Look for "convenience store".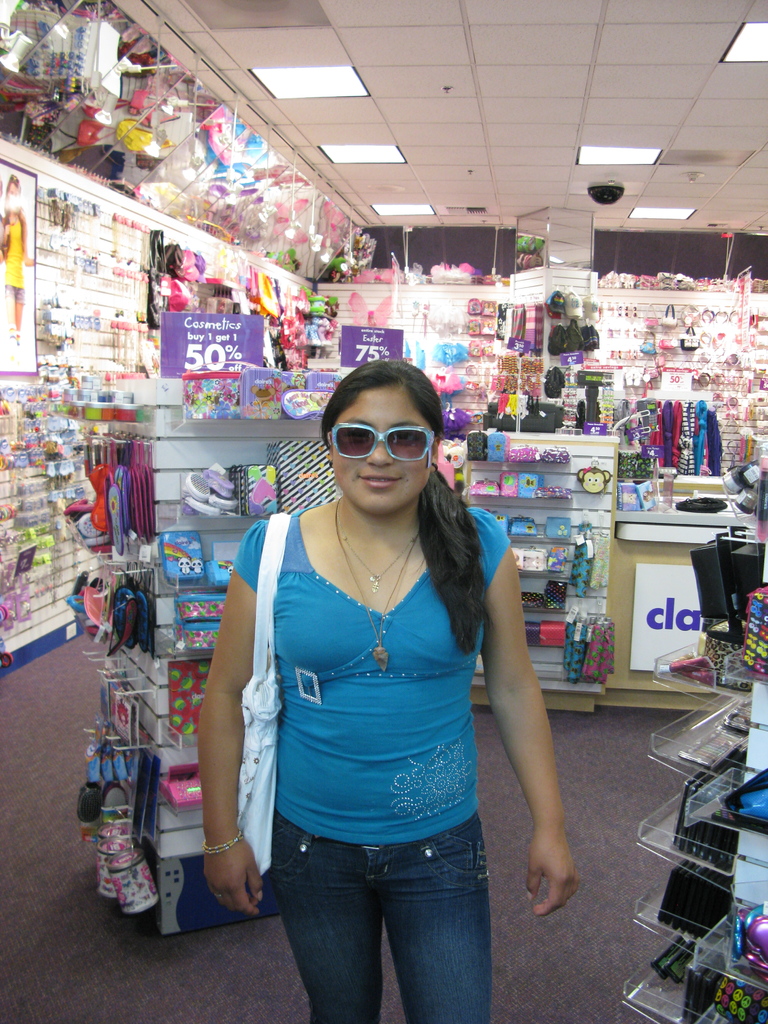
Found: [left=0, top=0, right=767, bottom=1023].
